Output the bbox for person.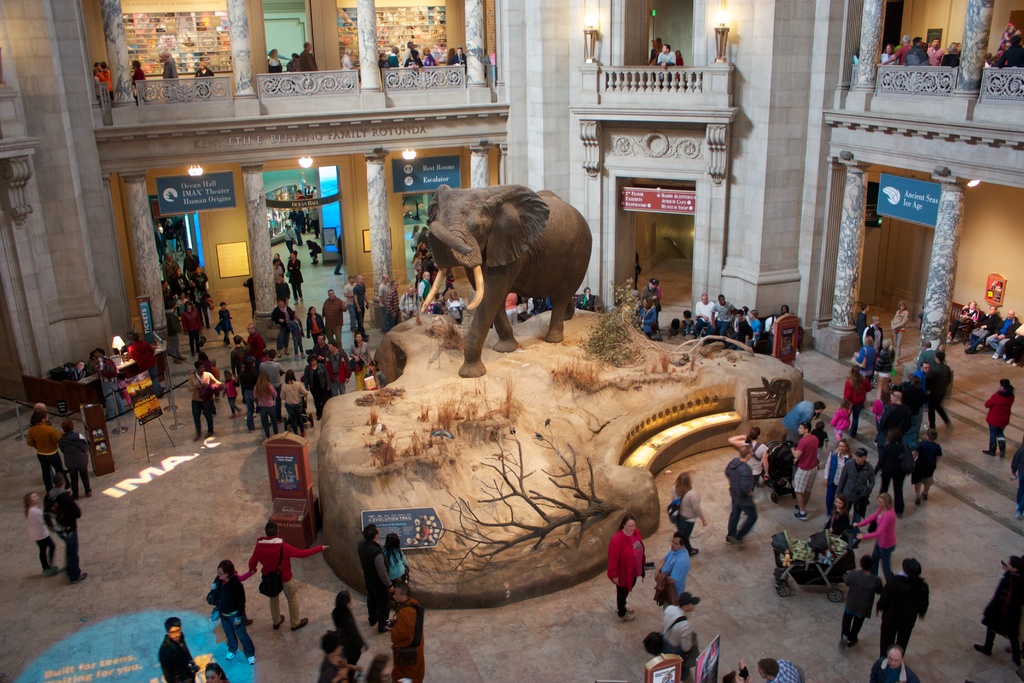
353,527,391,629.
